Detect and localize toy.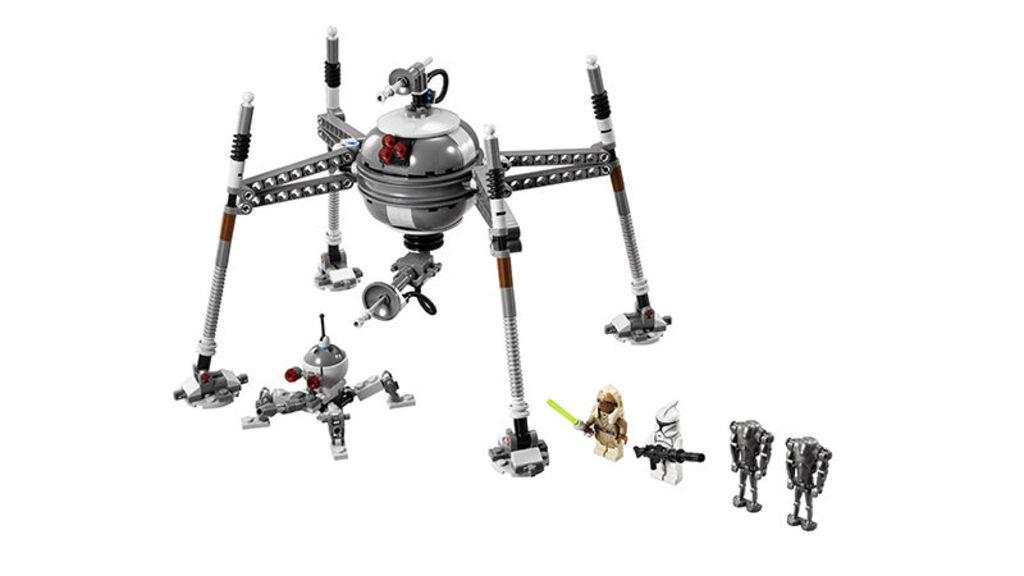
Localized at (628, 396, 694, 476).
